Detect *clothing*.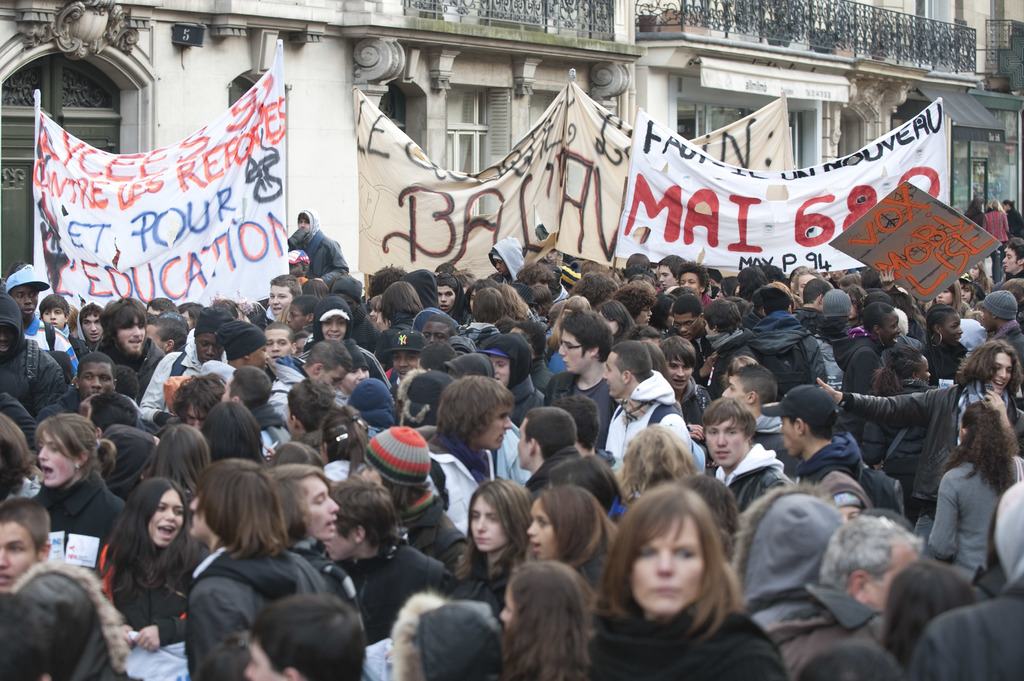
Detected at BBox(798, 443, 891, 527).
